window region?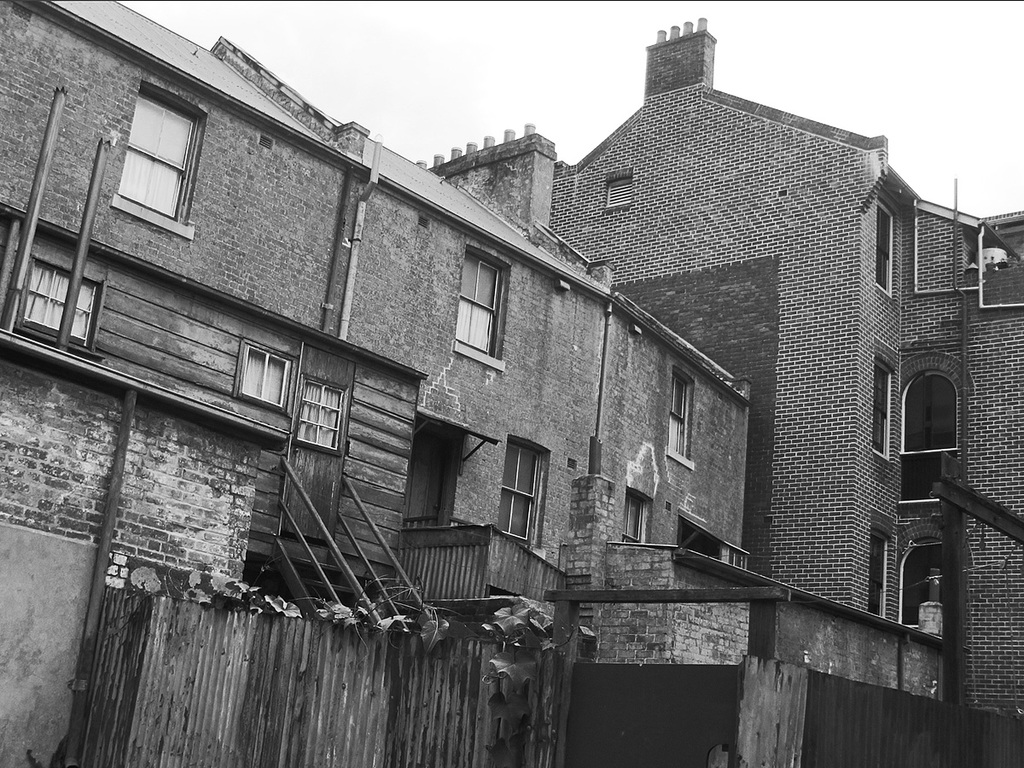
bbox=[870, 362, 895, 456]
